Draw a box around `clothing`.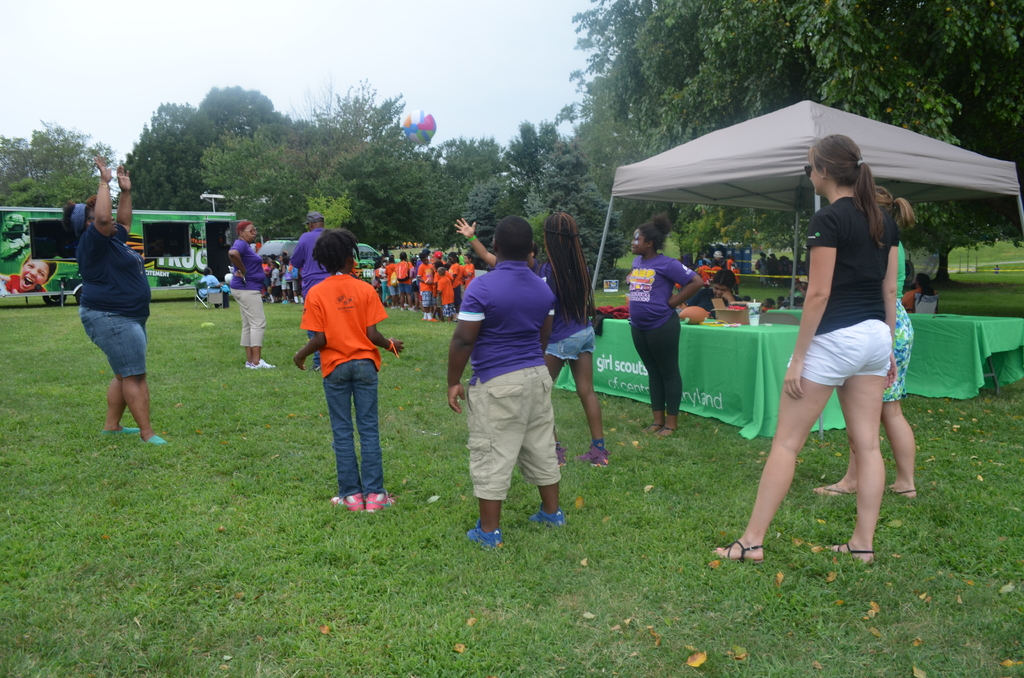
[195, 271, 223, 296].
